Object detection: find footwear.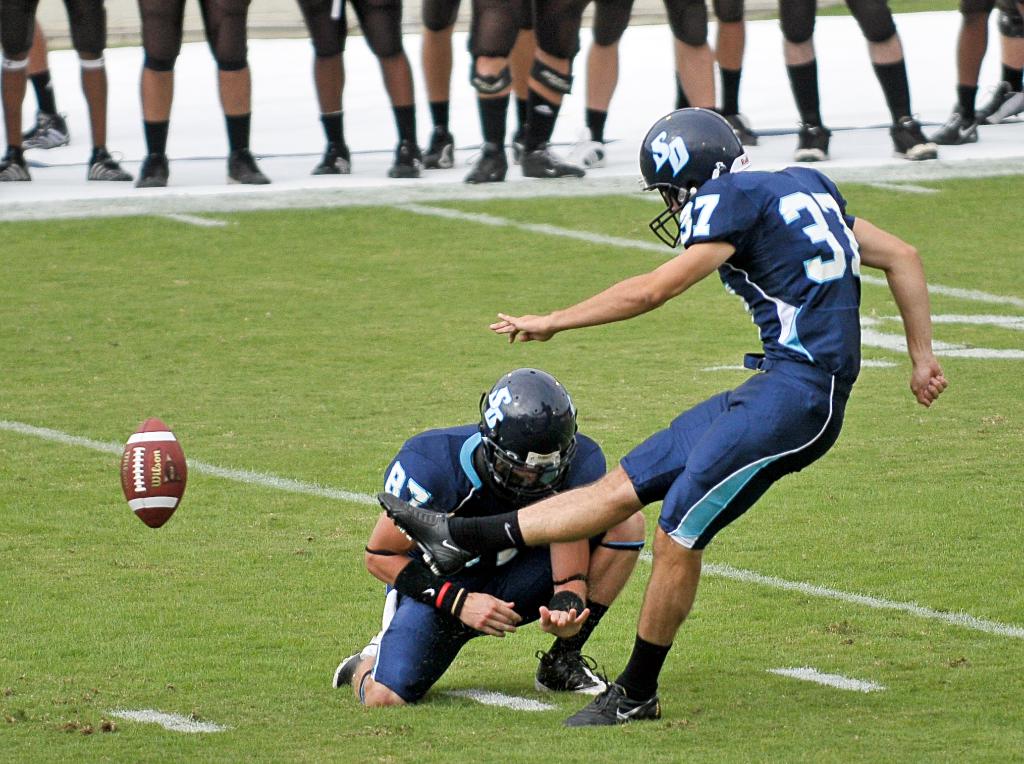
332 650 364 690.
